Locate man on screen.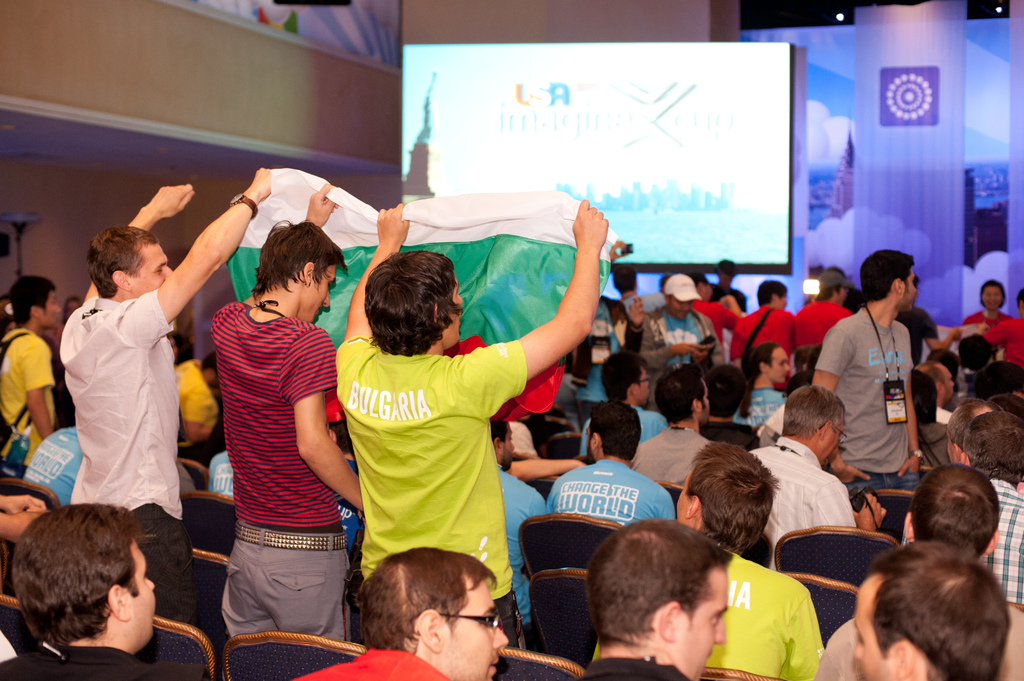
On screen at [486,415,555,643].
